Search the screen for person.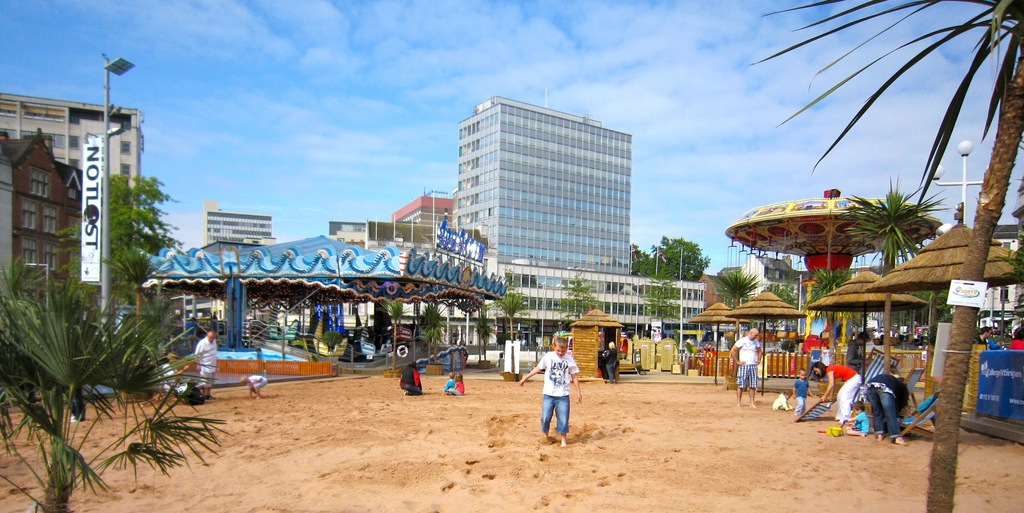
Found at crop(445, 370, 456, 393).
